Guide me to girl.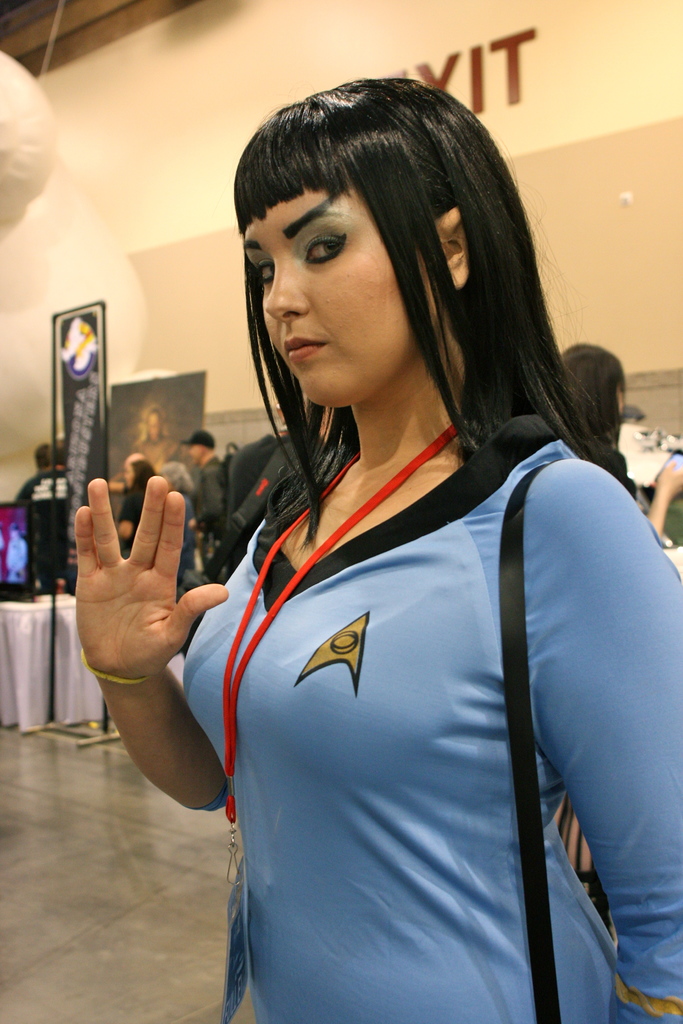
Guidance: detection(69, 125, 680, 1019).
